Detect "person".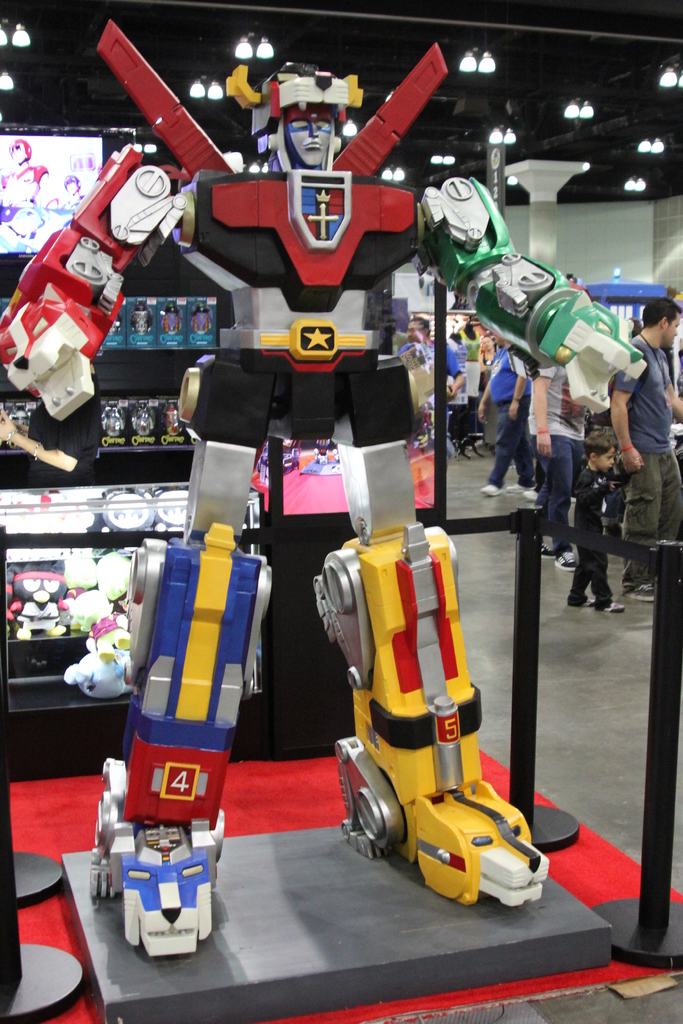
Detected at box=[534, 370, 576, 554].
